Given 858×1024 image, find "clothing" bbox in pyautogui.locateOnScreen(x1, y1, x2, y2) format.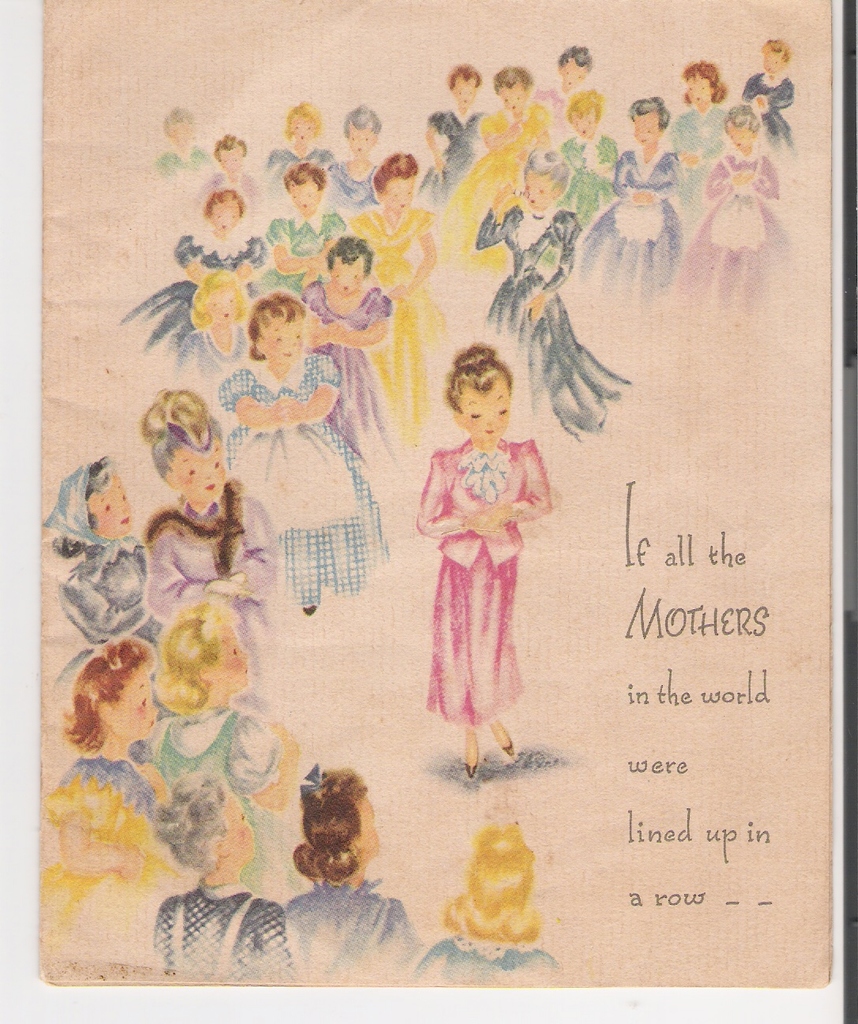
pyautogui.locateOnScreen(224, 370, 380, 616).
